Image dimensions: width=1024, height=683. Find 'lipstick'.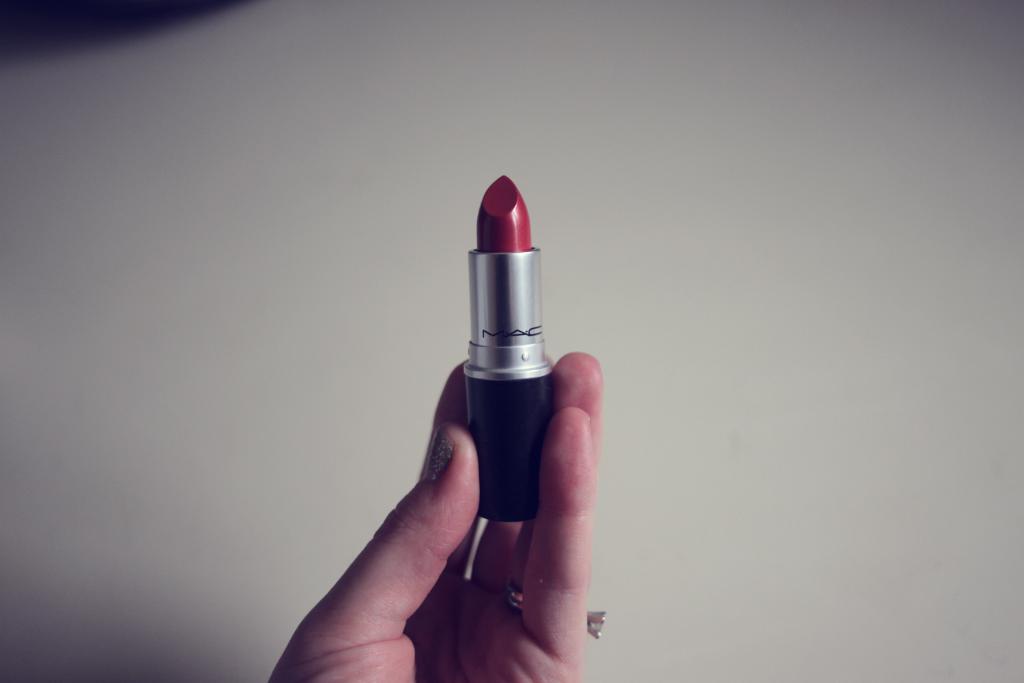
locate(464, 174, 554, 525).
